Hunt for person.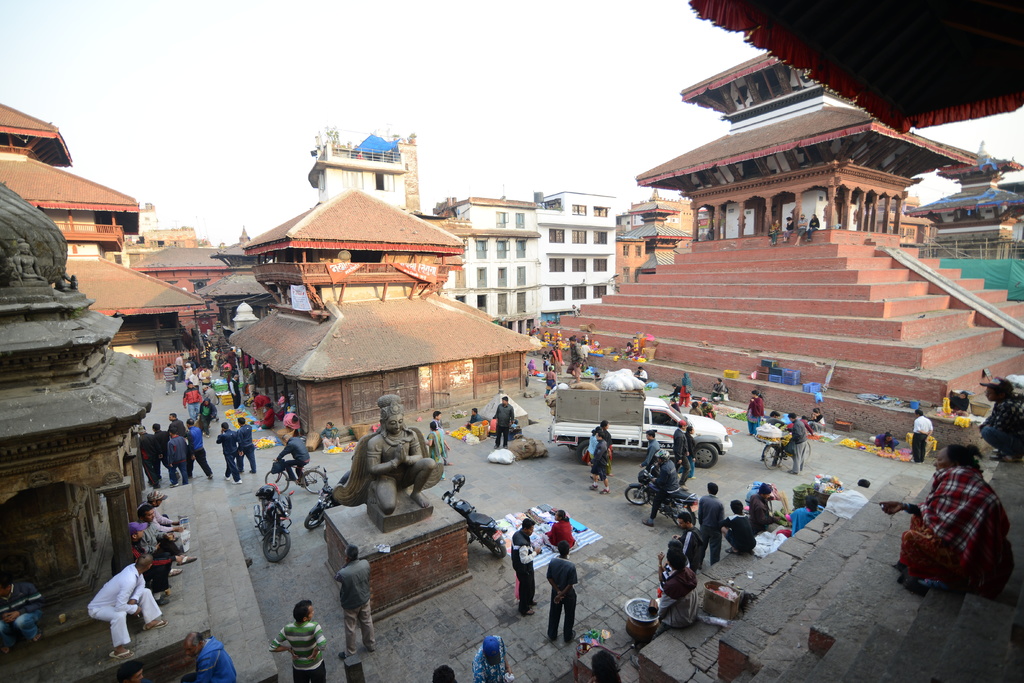
Hunted down at bbox=[225, 345, 240, 368].
